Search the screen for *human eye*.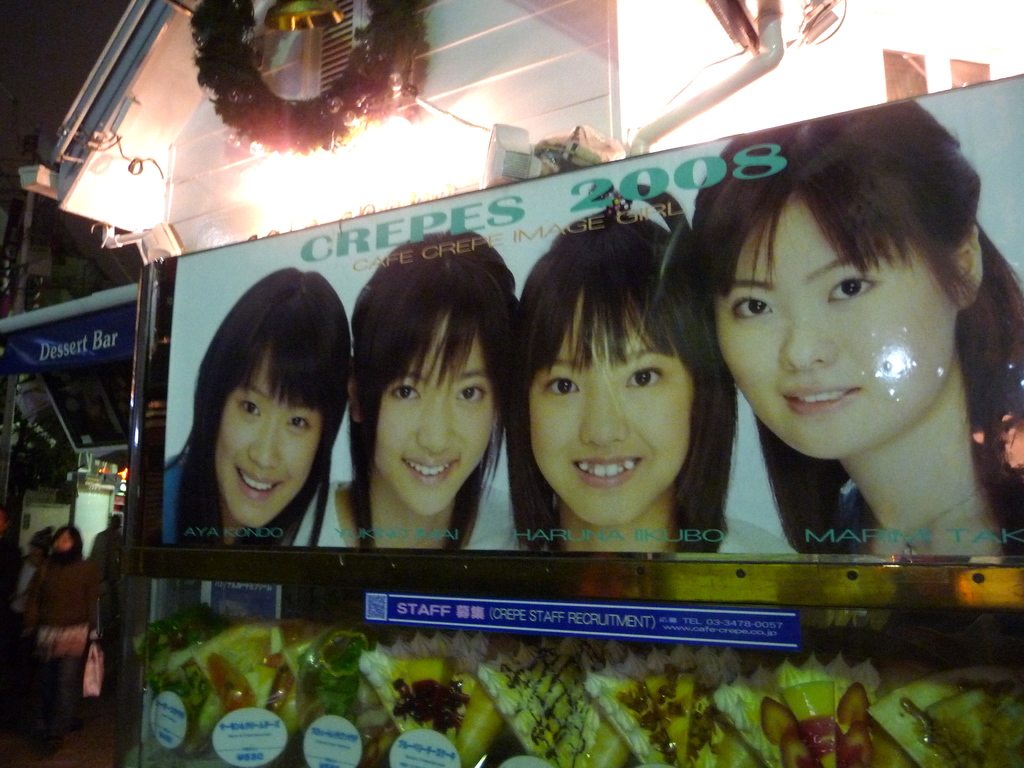
Found at (left=726, top=294, right=773, bottom=321).
